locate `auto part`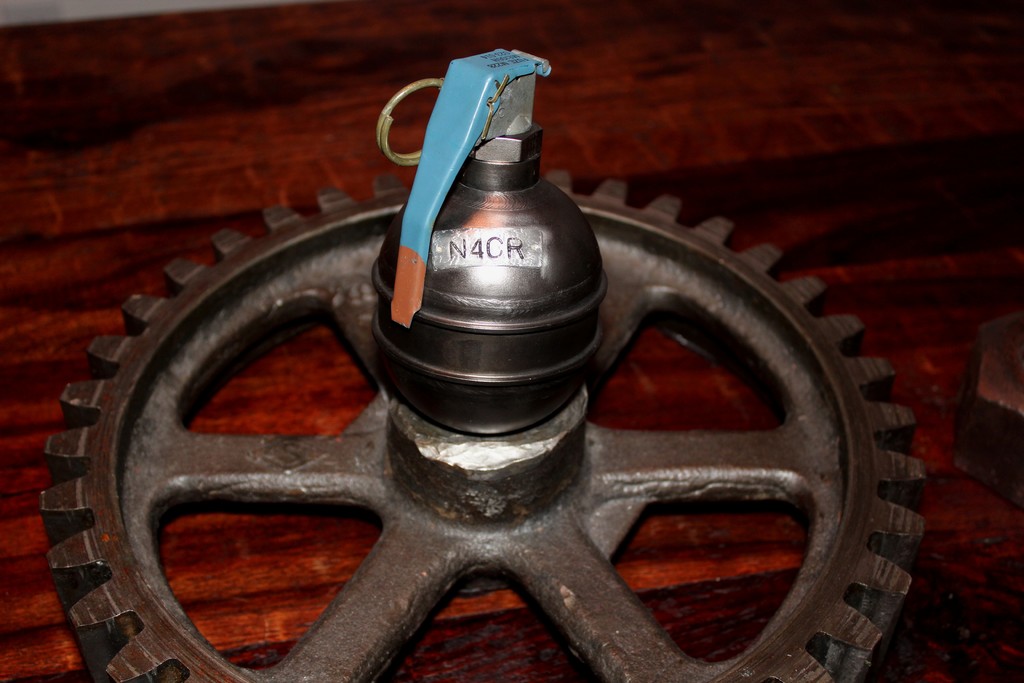
(x1=37, y1=47, x2=929, y2=682)
